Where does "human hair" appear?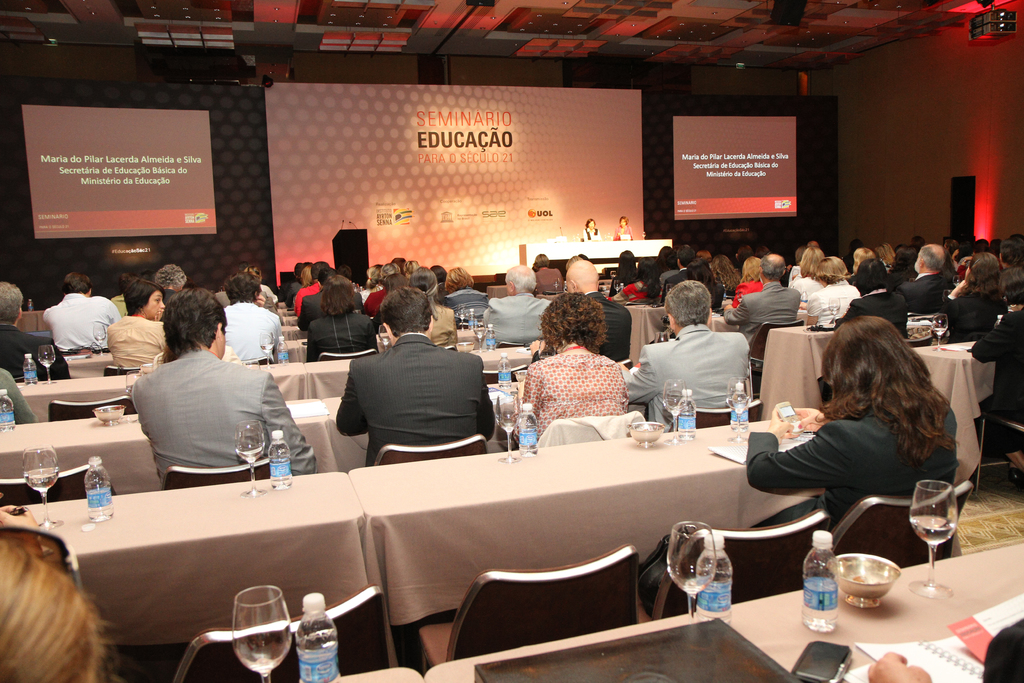
Appears at (954, 252, 1009, 299).
